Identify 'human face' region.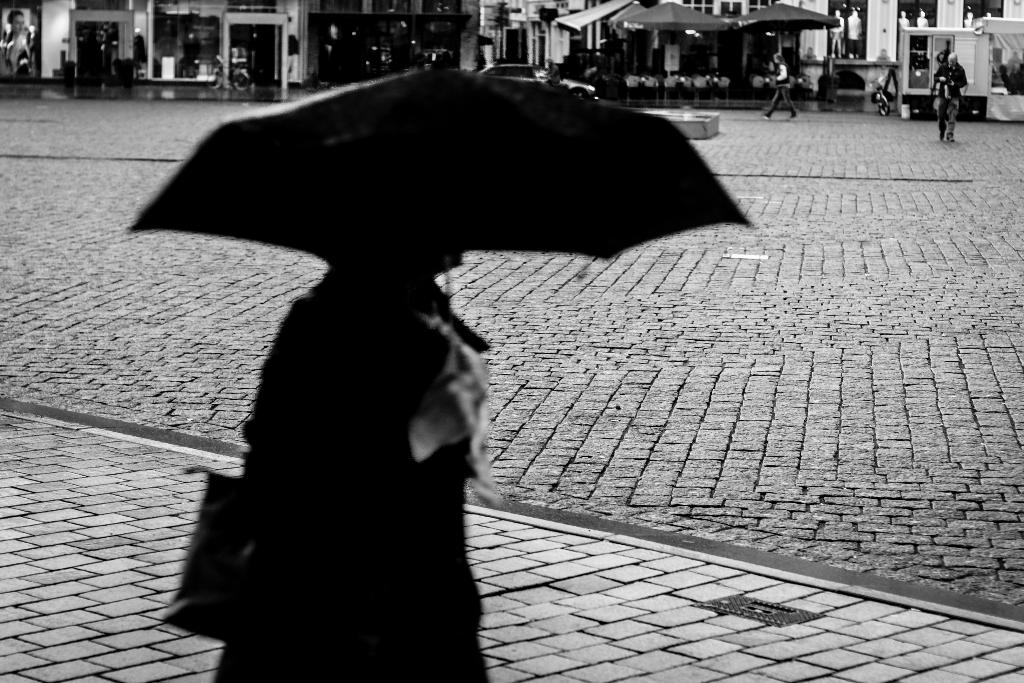
Region: <box>13,17,24,34</box>.
